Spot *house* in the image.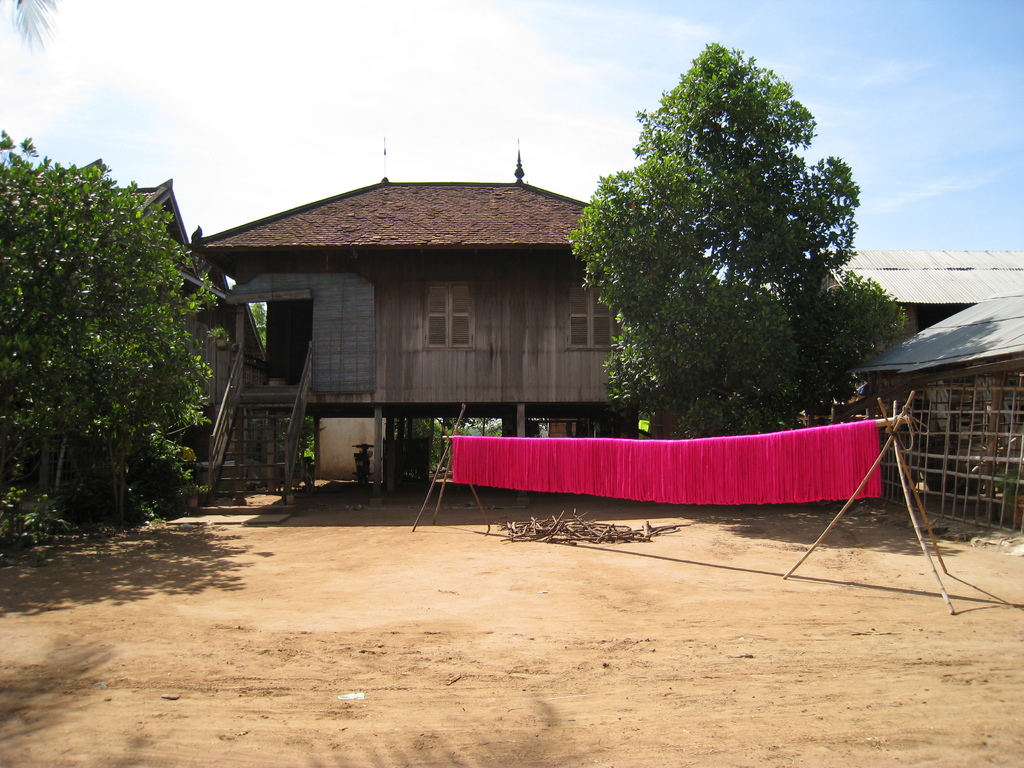
*house* found at (left=190, top=148, right=651, bottom=476).
